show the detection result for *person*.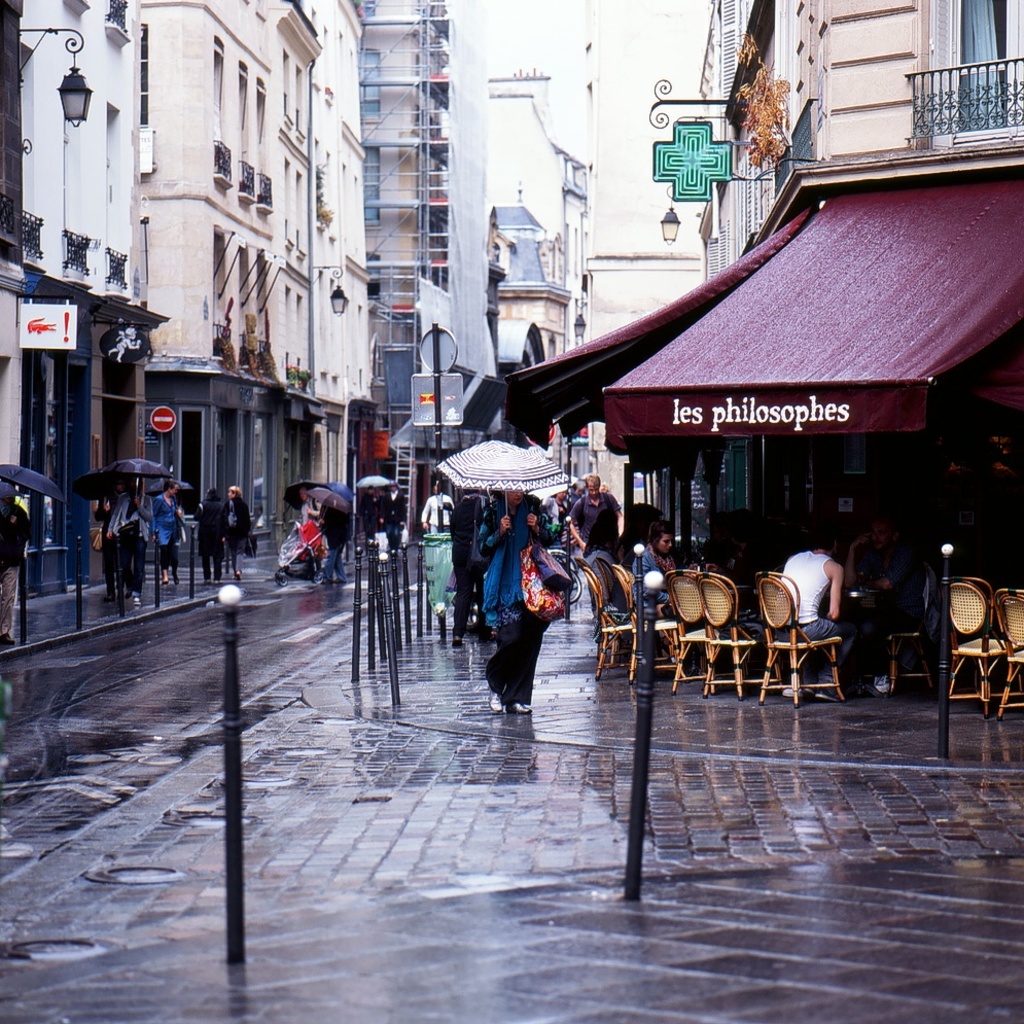
locate(472, 490, 554, 710).
